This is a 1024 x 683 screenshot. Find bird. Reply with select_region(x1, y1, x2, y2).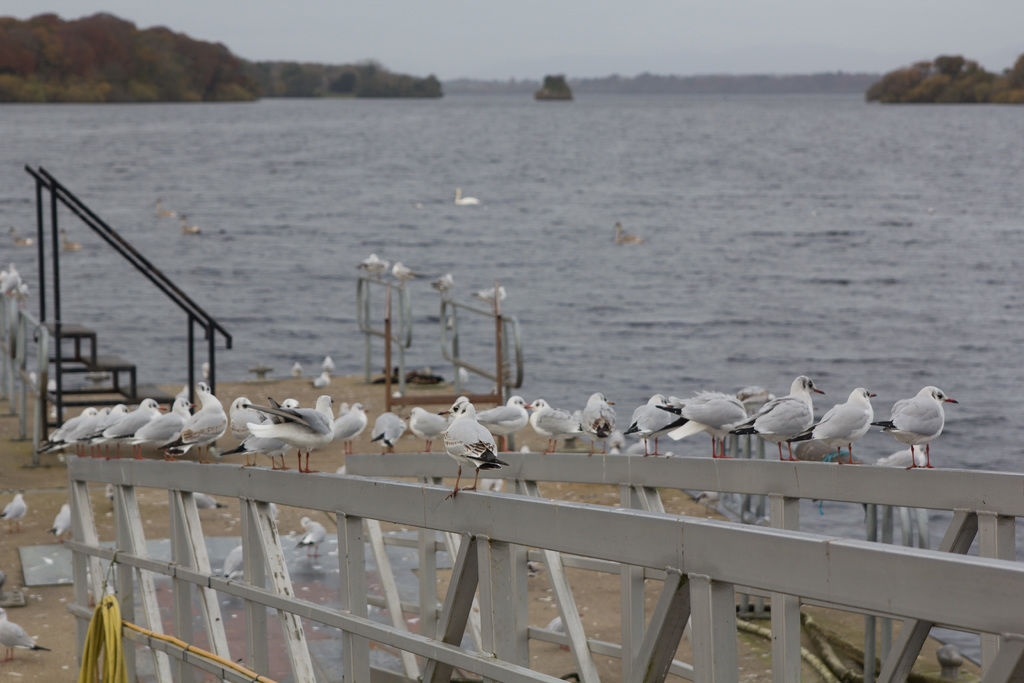
select_region(181, 215, 205, 237).
